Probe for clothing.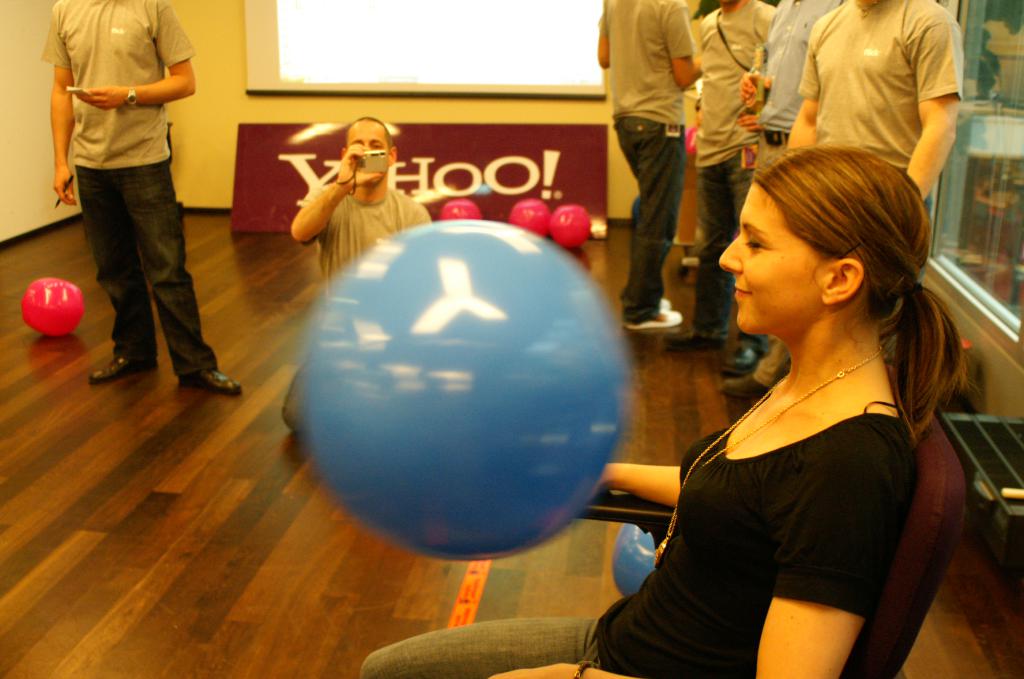
Probe result: x1=358, y1=398, x2=924, y2=678.
